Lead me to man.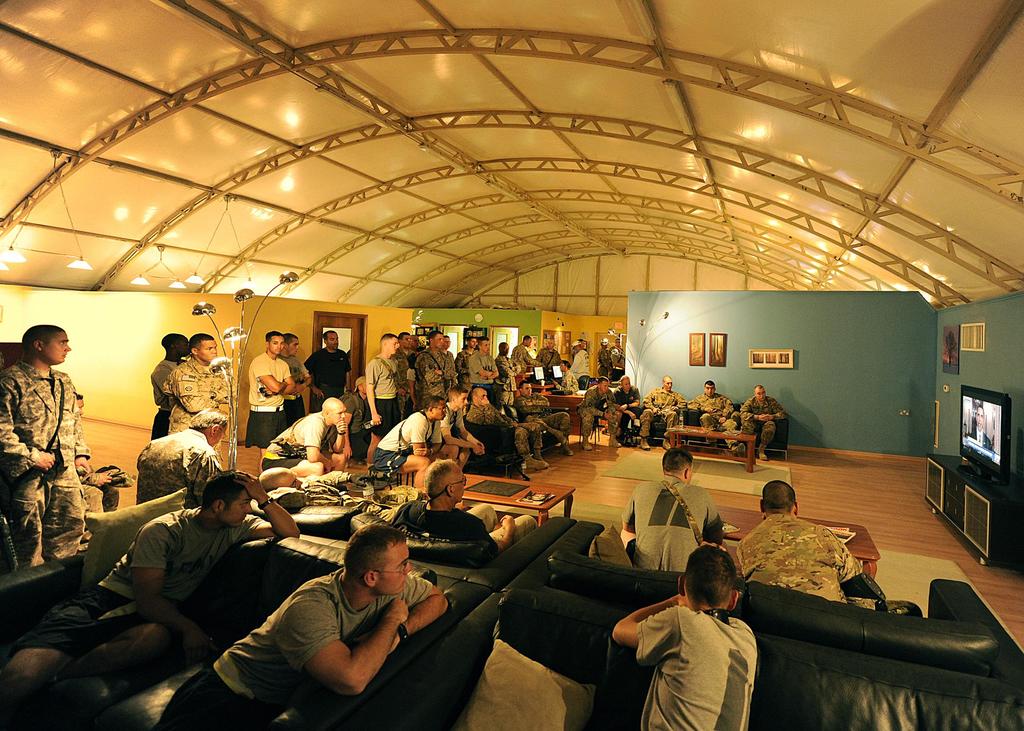
Lead to 547, 361, 578, 393.
